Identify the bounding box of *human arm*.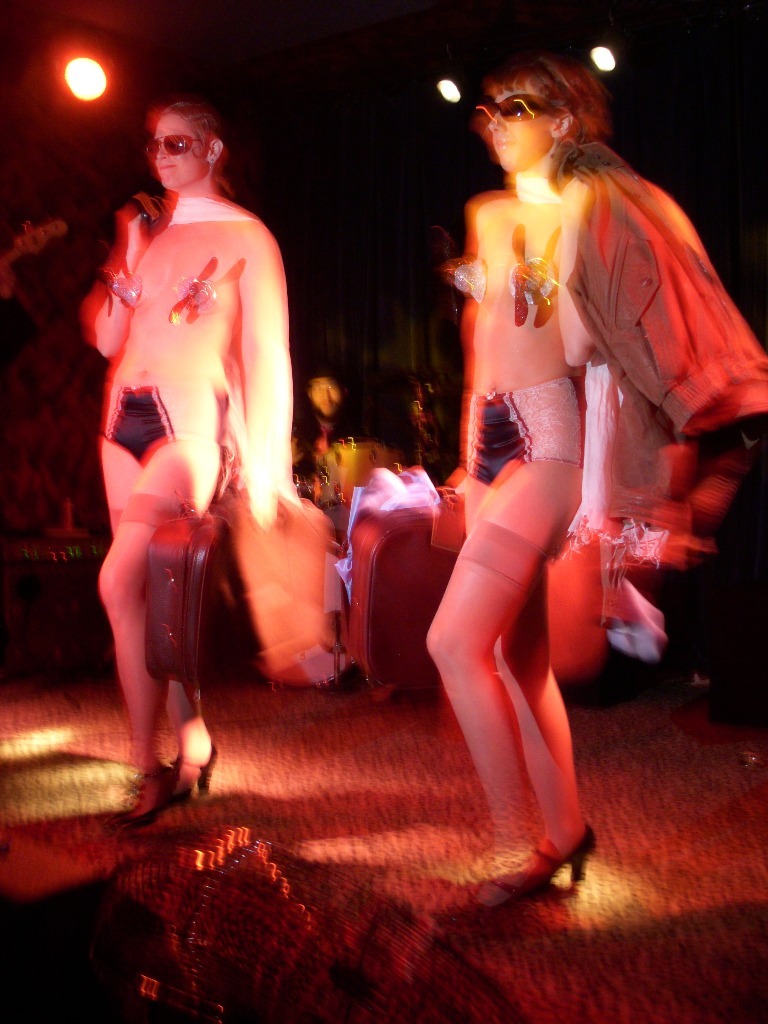
<box>452,196,504,495</box>.
